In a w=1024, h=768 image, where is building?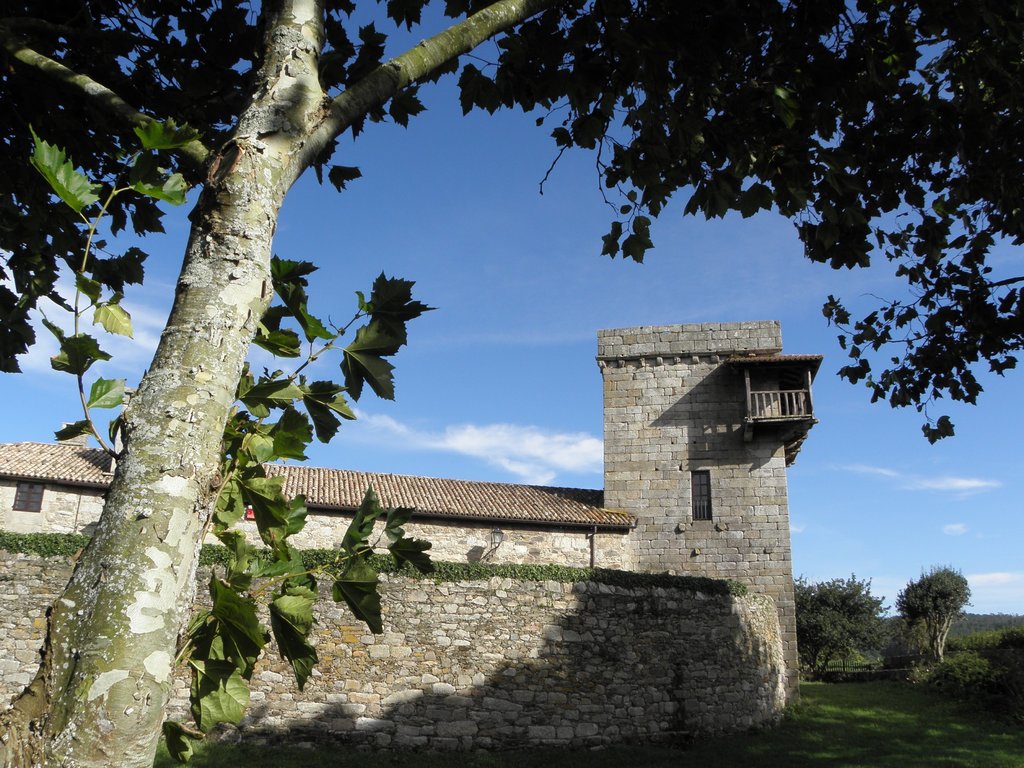
box(0, 315, 825, 742).
